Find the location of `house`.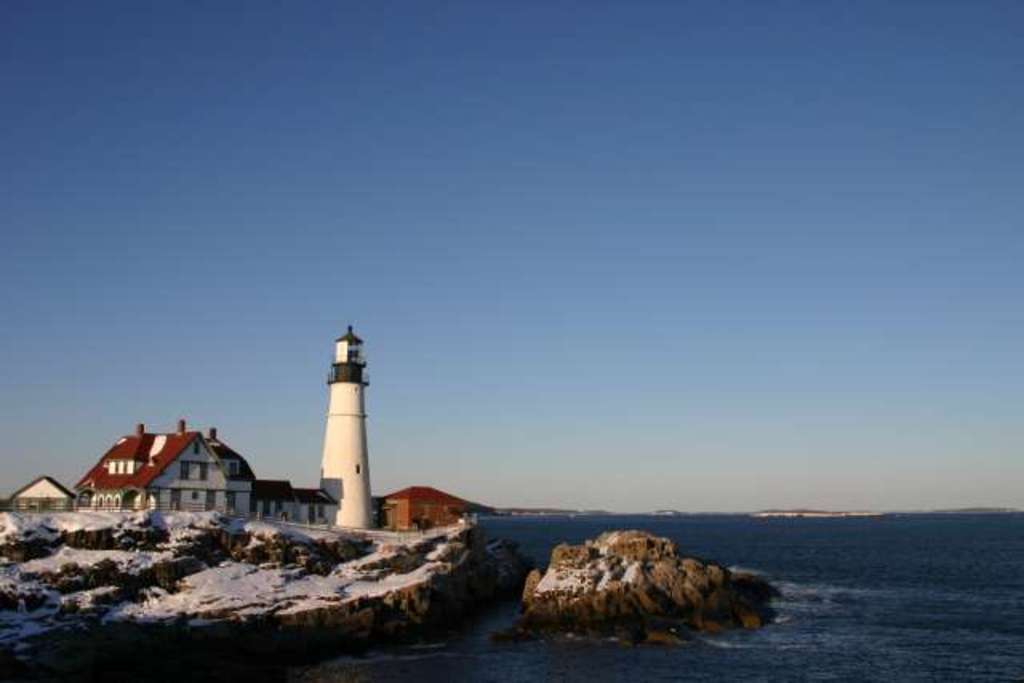
Location: left=368, top=483, right=469, bottom=550.
